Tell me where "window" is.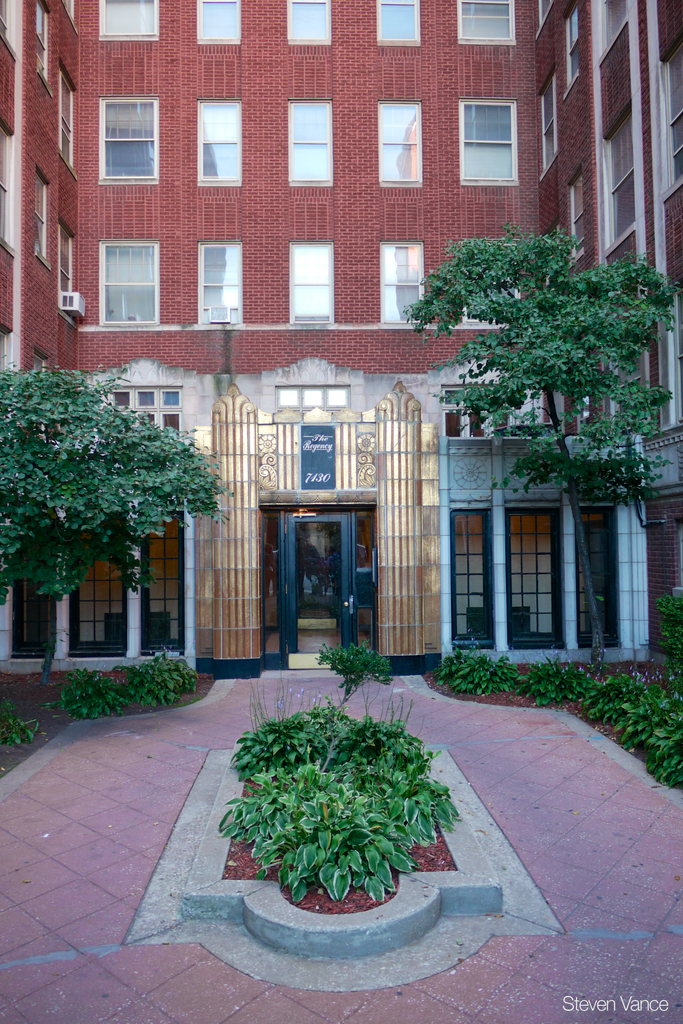
"window" is at x1=0, y1=0, x2=21, y2=63.
